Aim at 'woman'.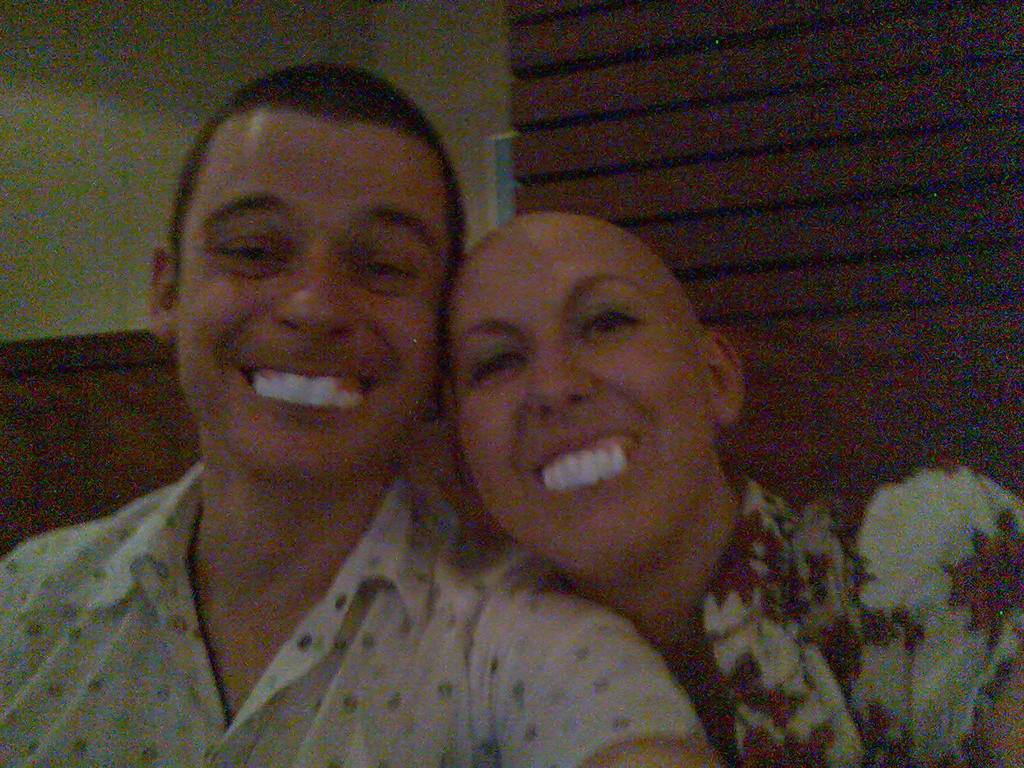
Aimed at (left=447, top=207, right=1023, bottom=767).
